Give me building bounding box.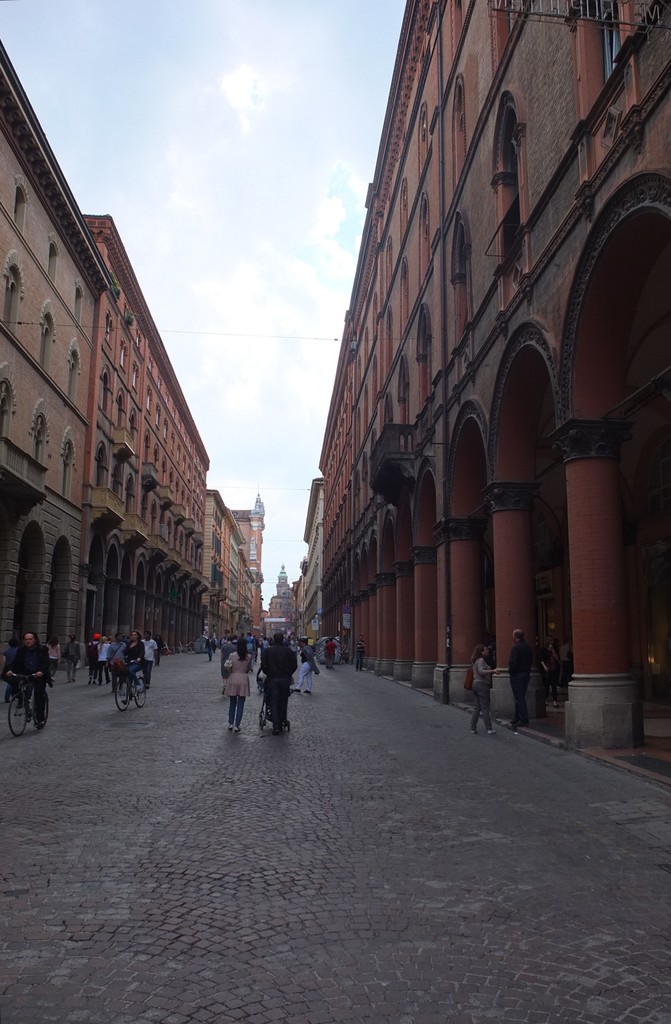
{"left": 0, "top": 36, "right": 271, "bottom": 689}.
